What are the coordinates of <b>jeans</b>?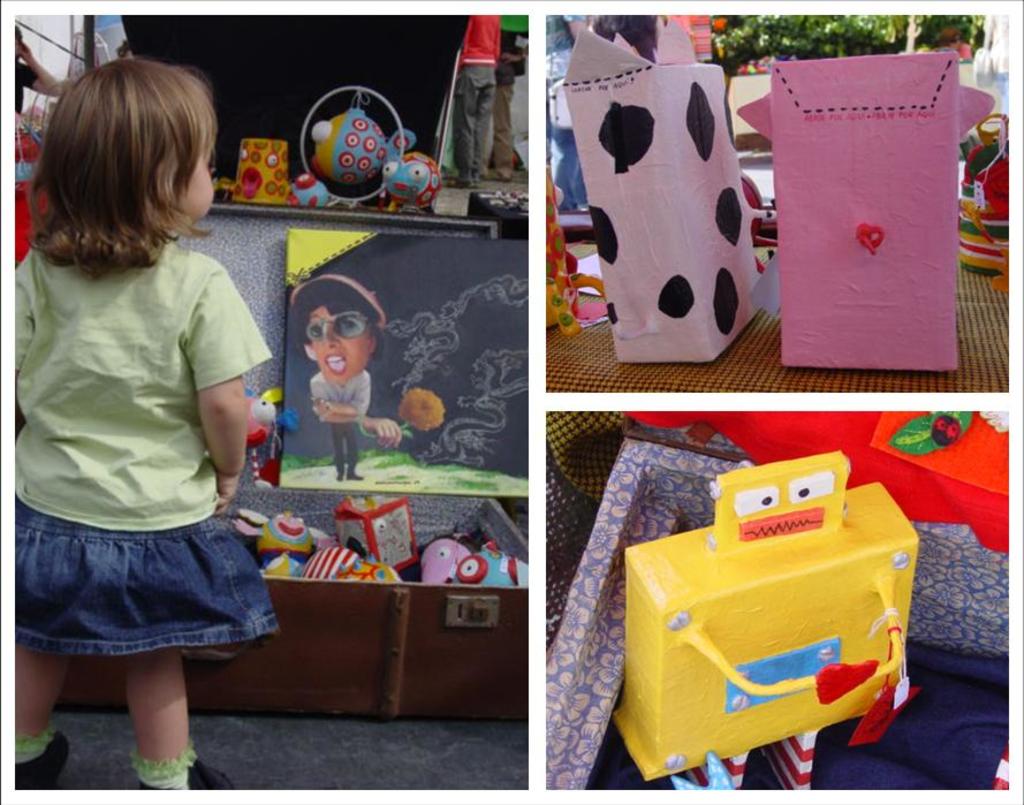
x1=35, y1=516, x2=252, y2=703.
